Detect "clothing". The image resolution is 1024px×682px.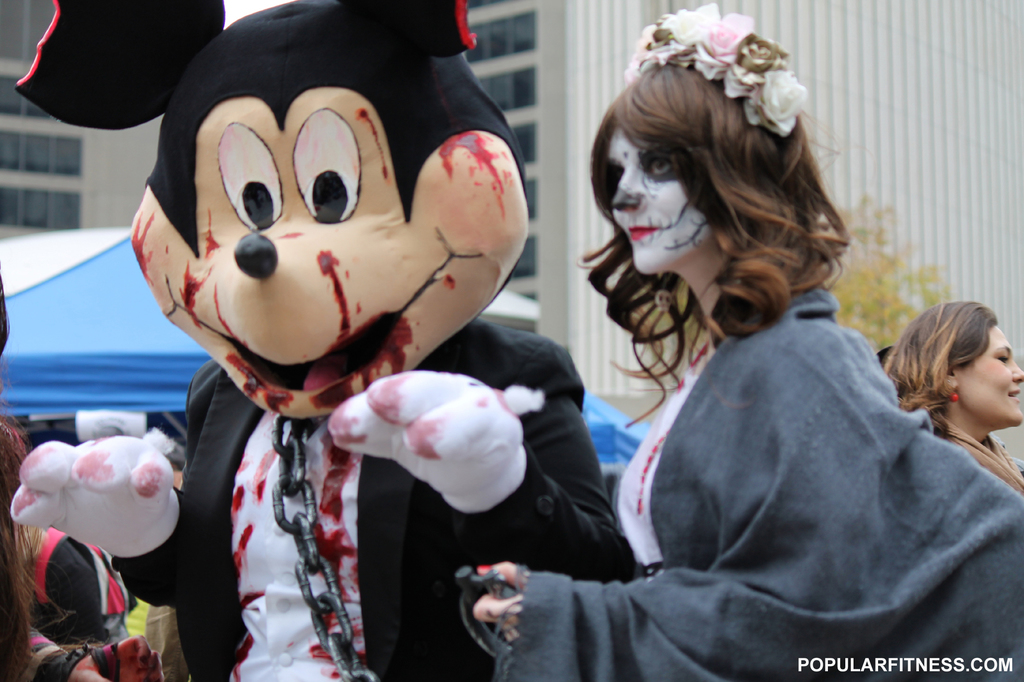
locate(913, 412, 1023, 493).
